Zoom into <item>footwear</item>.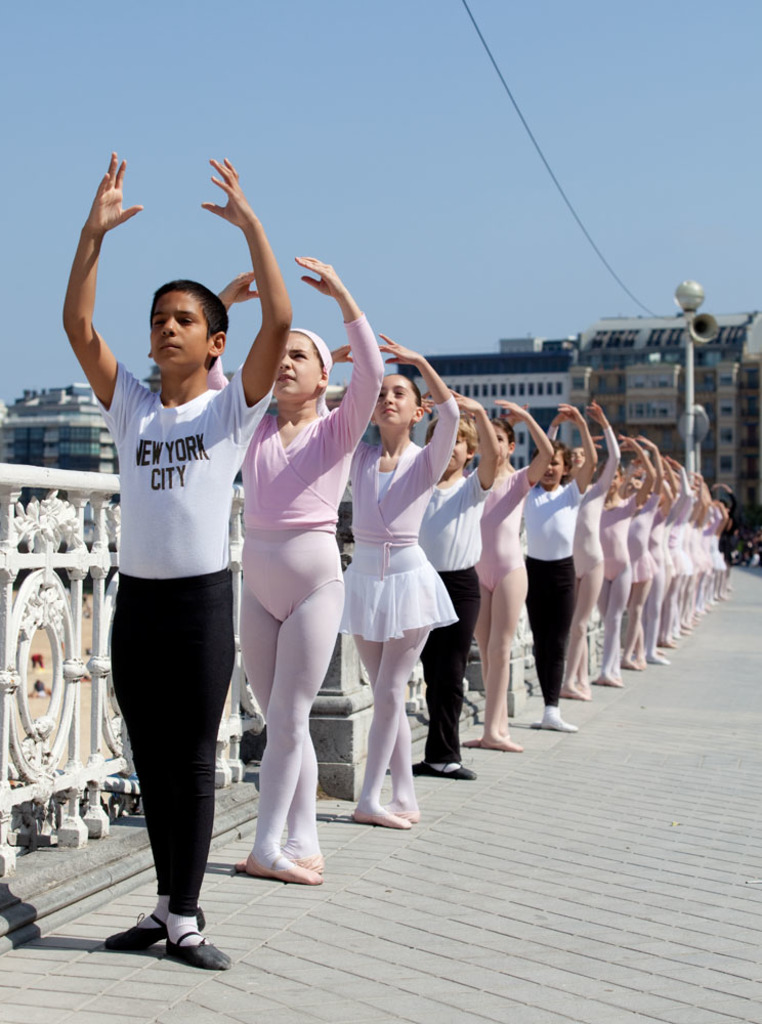
Zoom target: 673, 618, 683, 636.
